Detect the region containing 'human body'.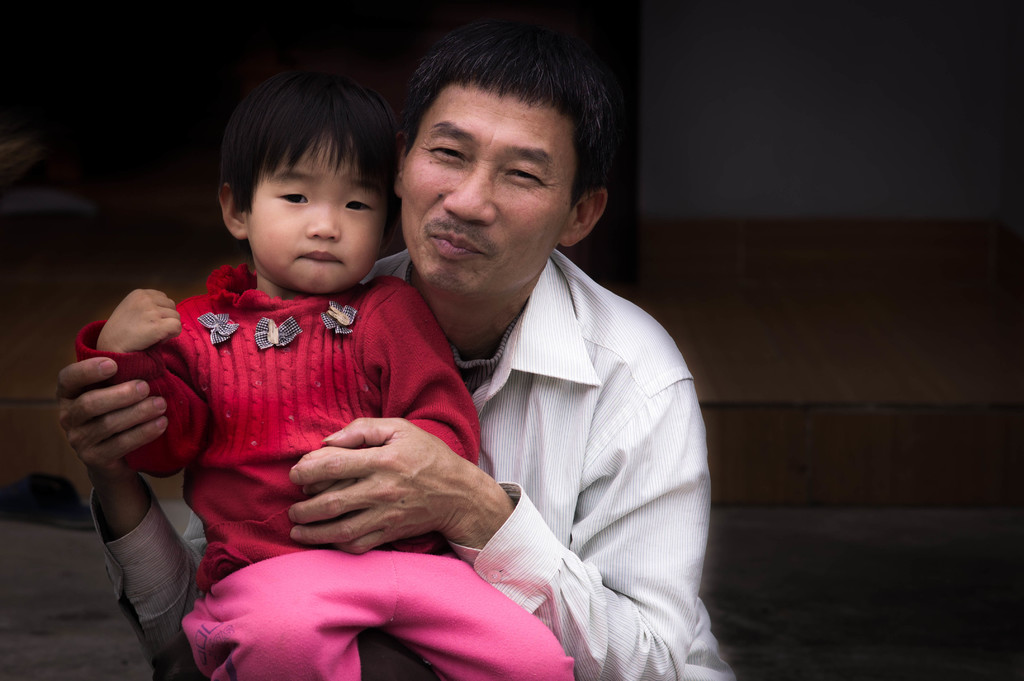
crop(57, 40, 738, 680).
